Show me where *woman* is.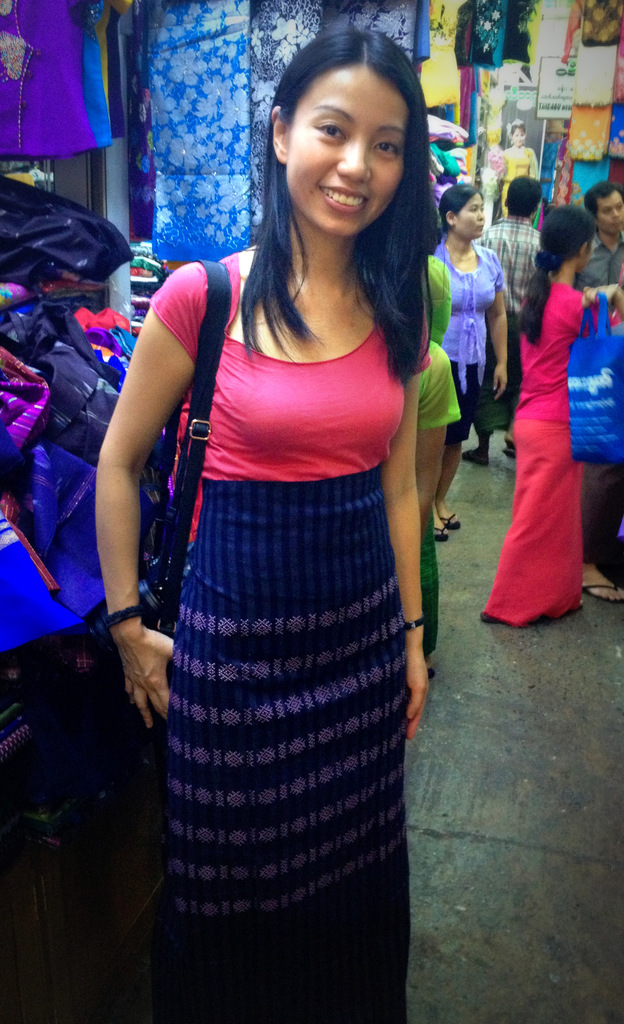
*woman* is at [436, 188, 511, 564].
